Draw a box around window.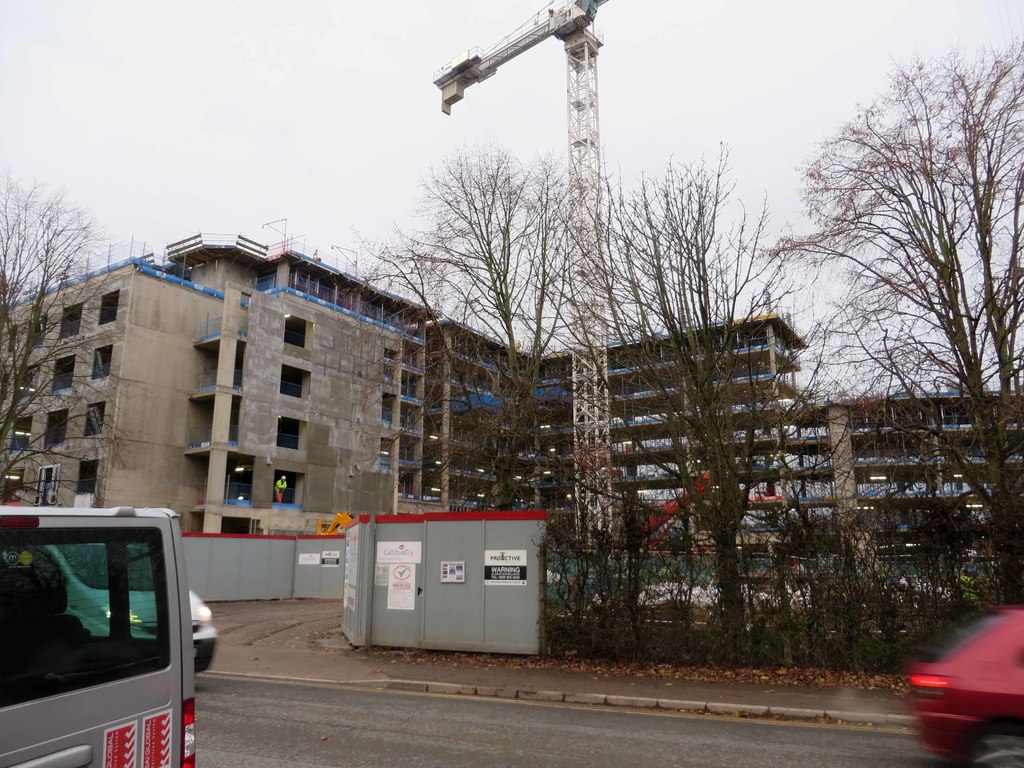
<region>96, 288, 118, 324</region>.
